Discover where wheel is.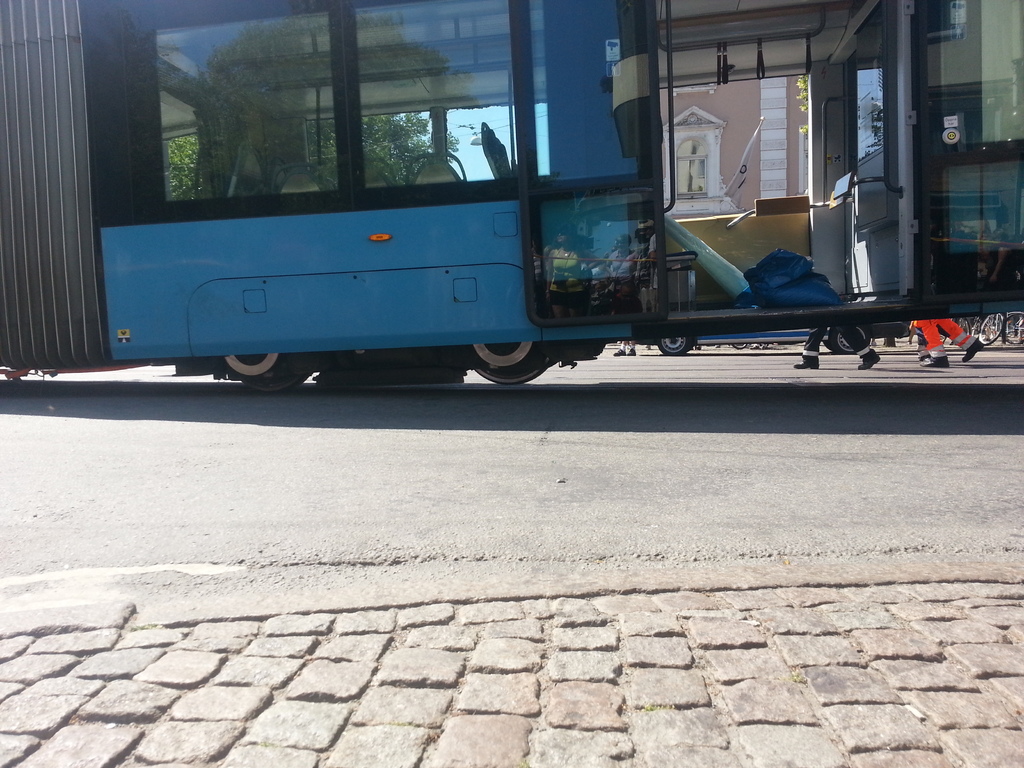
Discovered at 650,337,694,356.
